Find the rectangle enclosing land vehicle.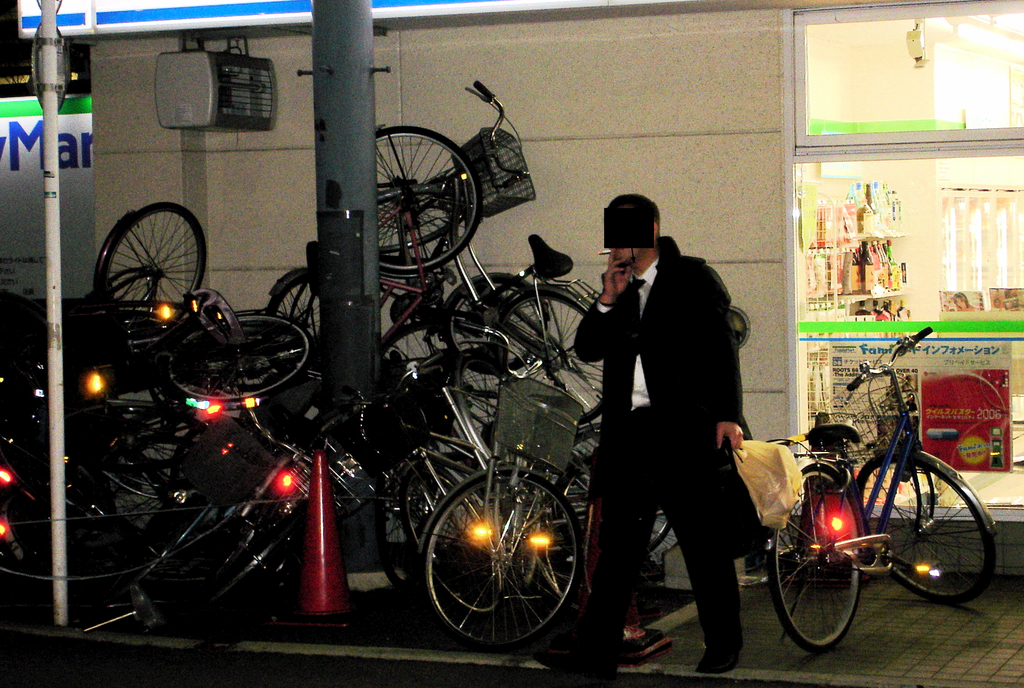
[735,386,984,660].
